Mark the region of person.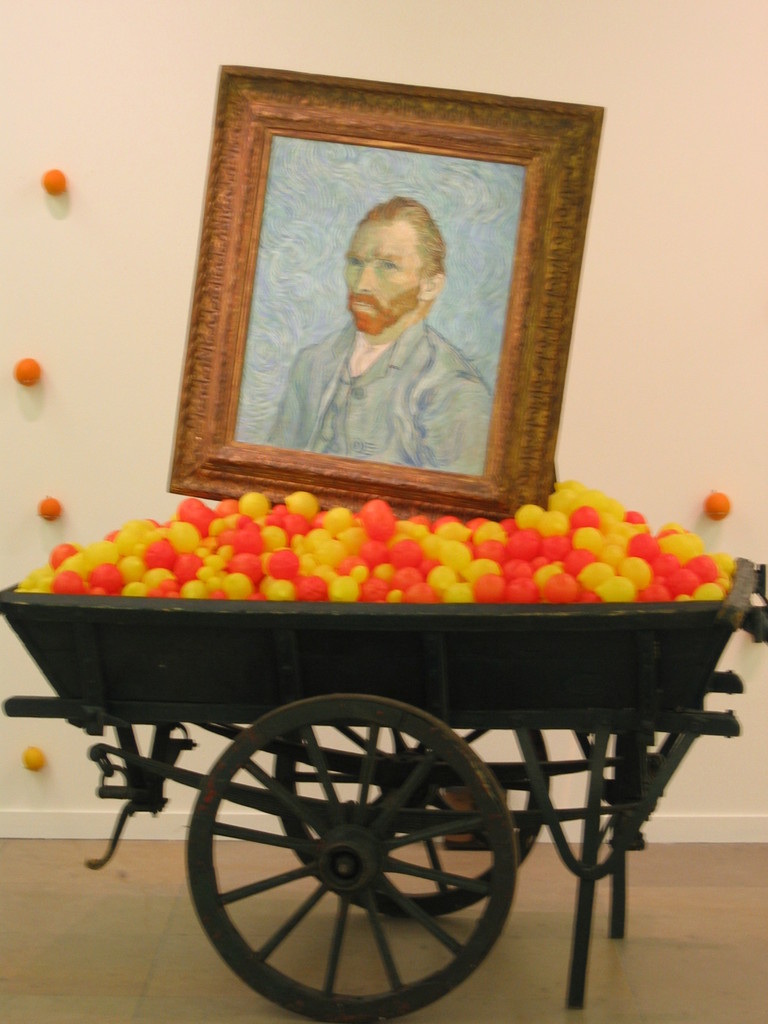
Region: select_region(277, 156, 511, 436).
